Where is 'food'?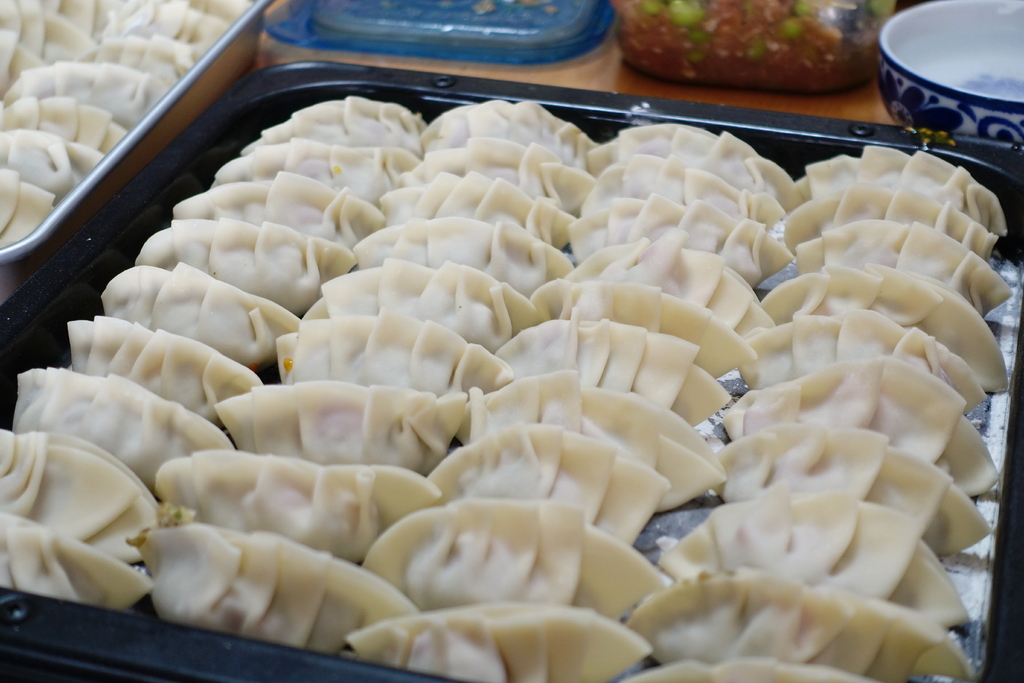
pyautogui.locateOnScreen(617, 0, 897, 79).
